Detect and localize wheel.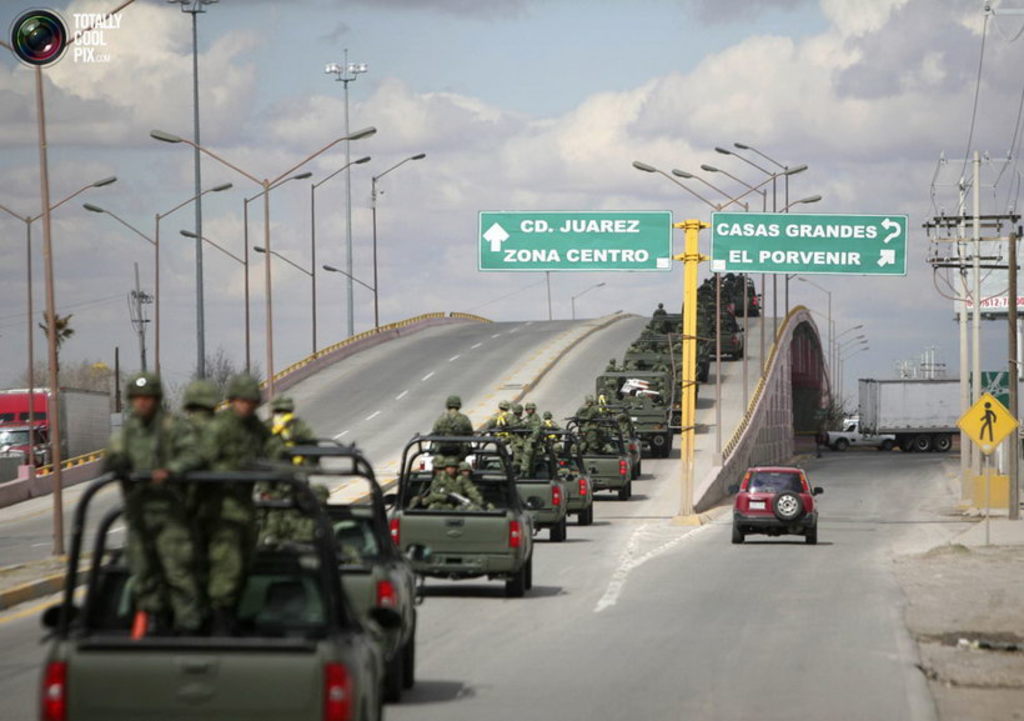
Localized at [526, 556, 533, 582].
